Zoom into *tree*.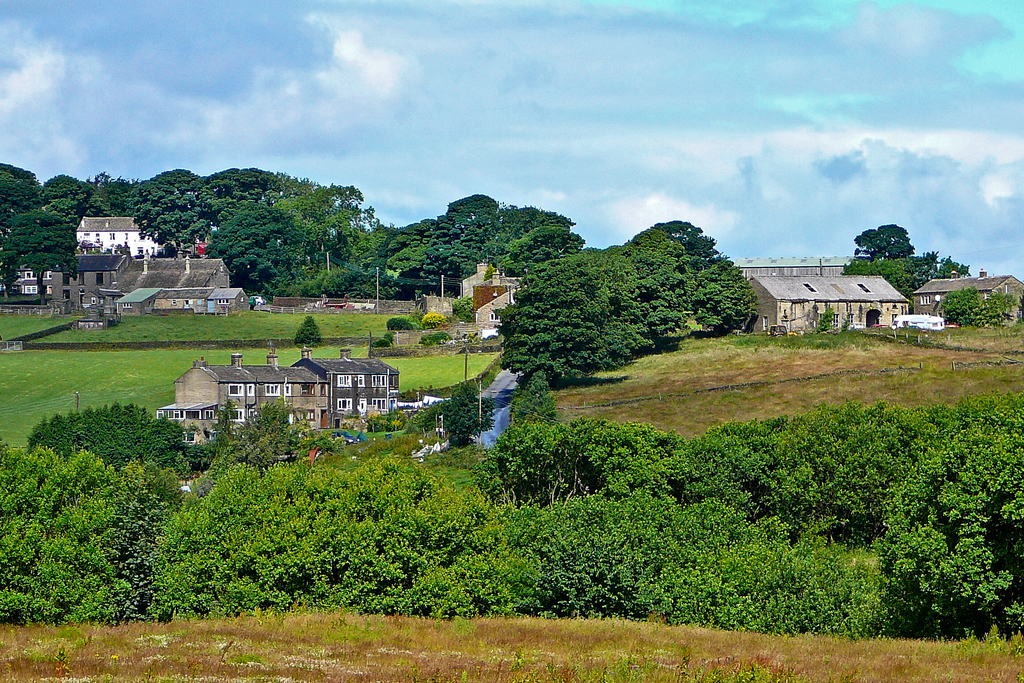
Zoom target: select_region(644, 217, 760, 338).
